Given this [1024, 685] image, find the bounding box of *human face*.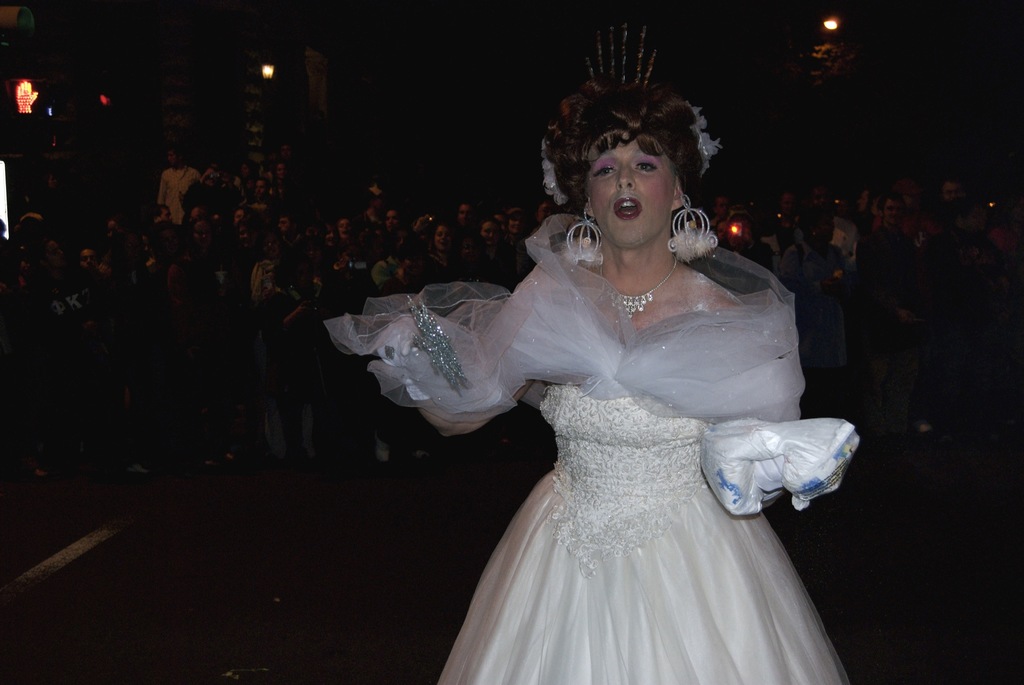
detection(259, 236, 280, 255).
